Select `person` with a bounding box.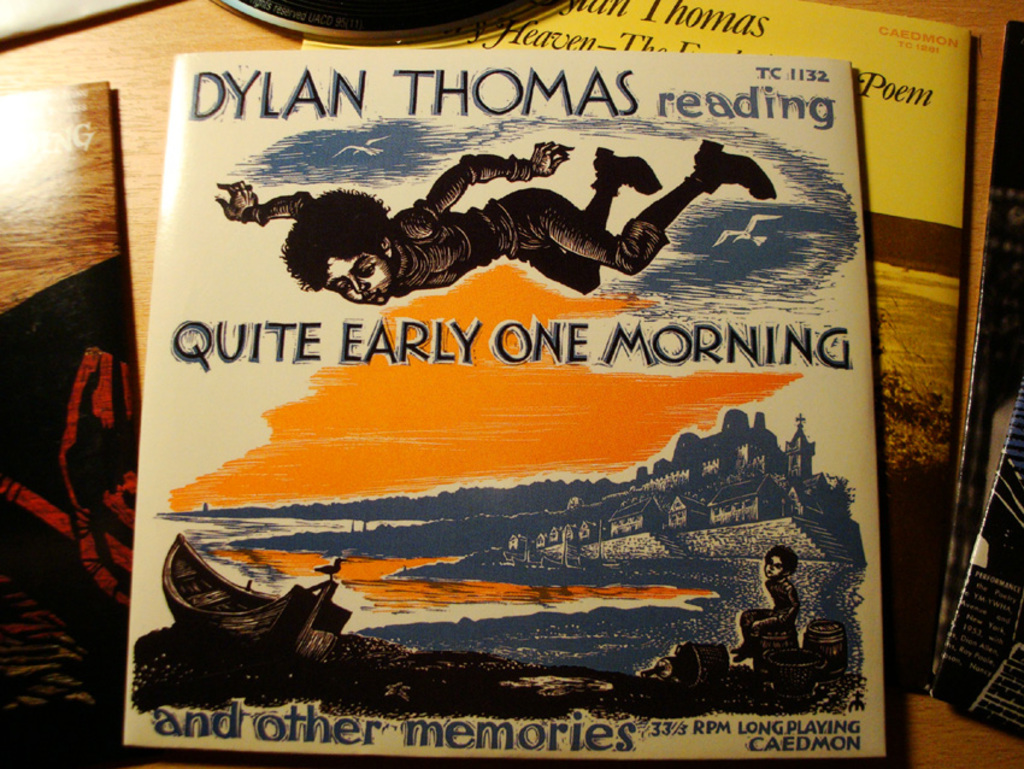
l=296, t=133, r=771, b=323.
